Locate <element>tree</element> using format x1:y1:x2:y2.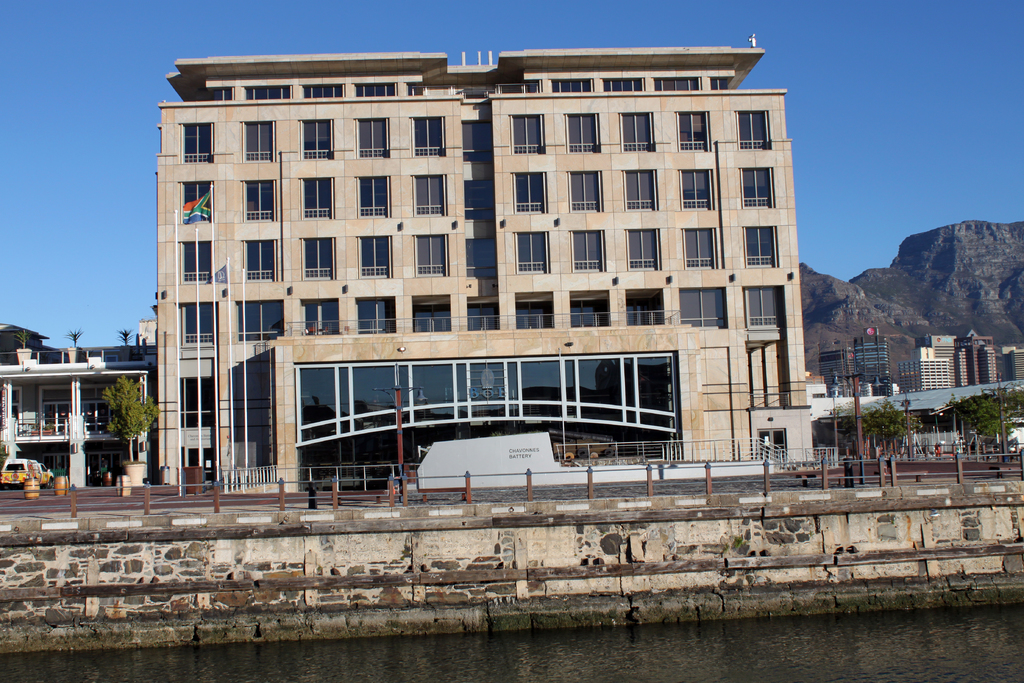
831:397:864:453.
